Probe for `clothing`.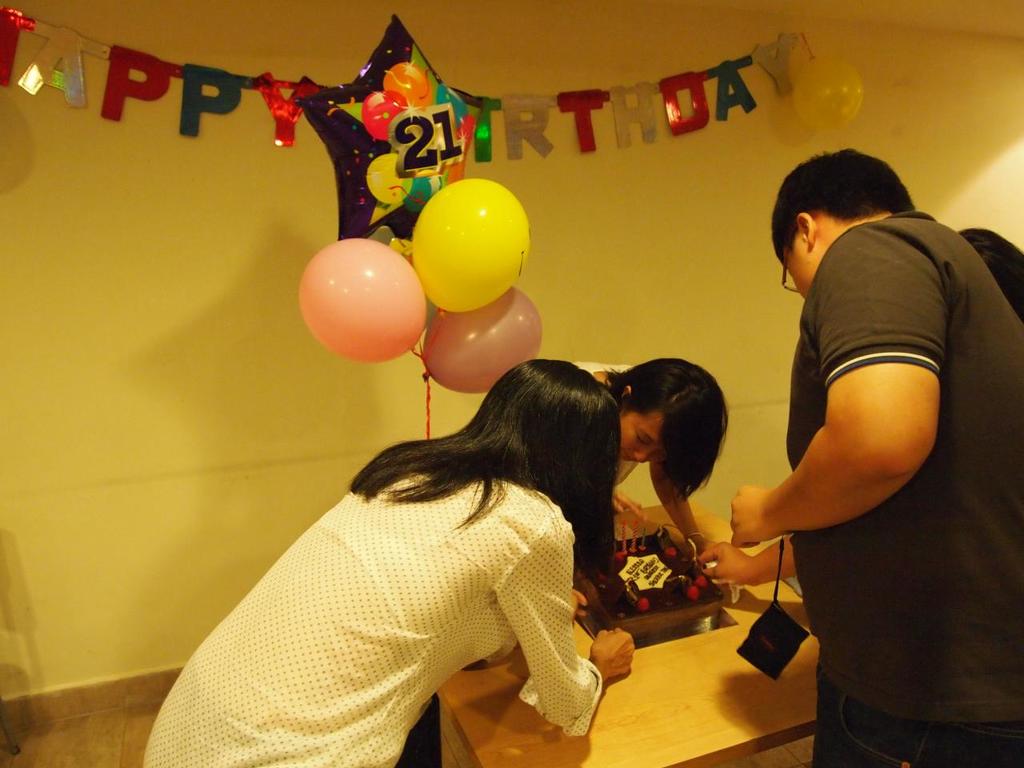
Probe result: locate(138, 437, 606, 767).
